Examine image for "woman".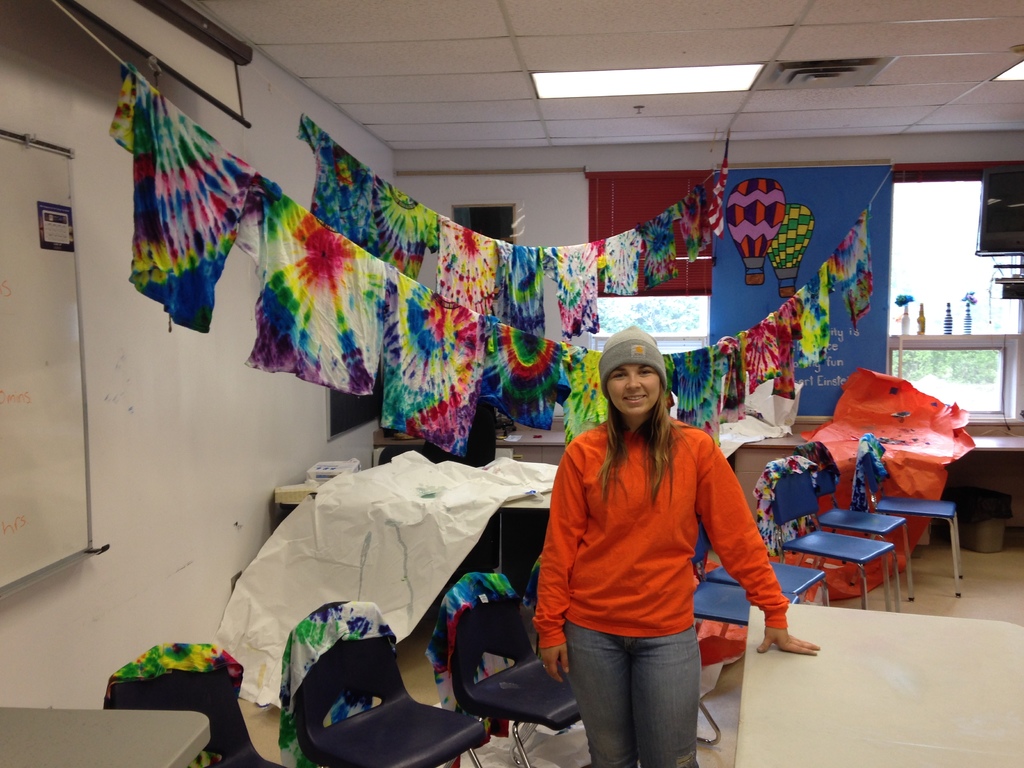
Examination result: box=[521, 324, 770, 767].
